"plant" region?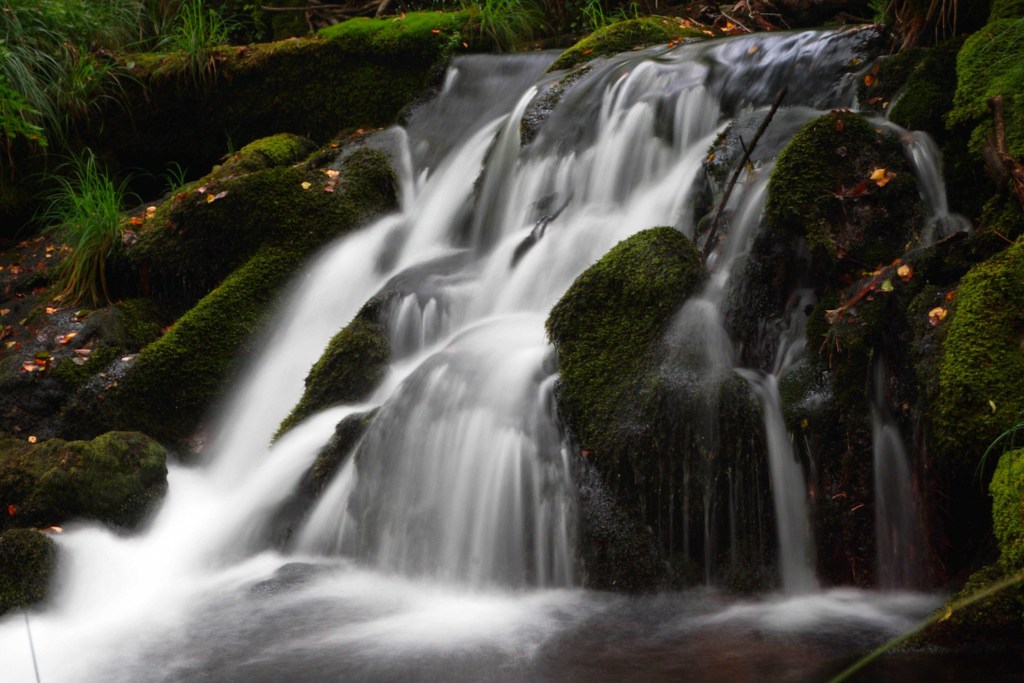
<box>262,253,455,446</box>
